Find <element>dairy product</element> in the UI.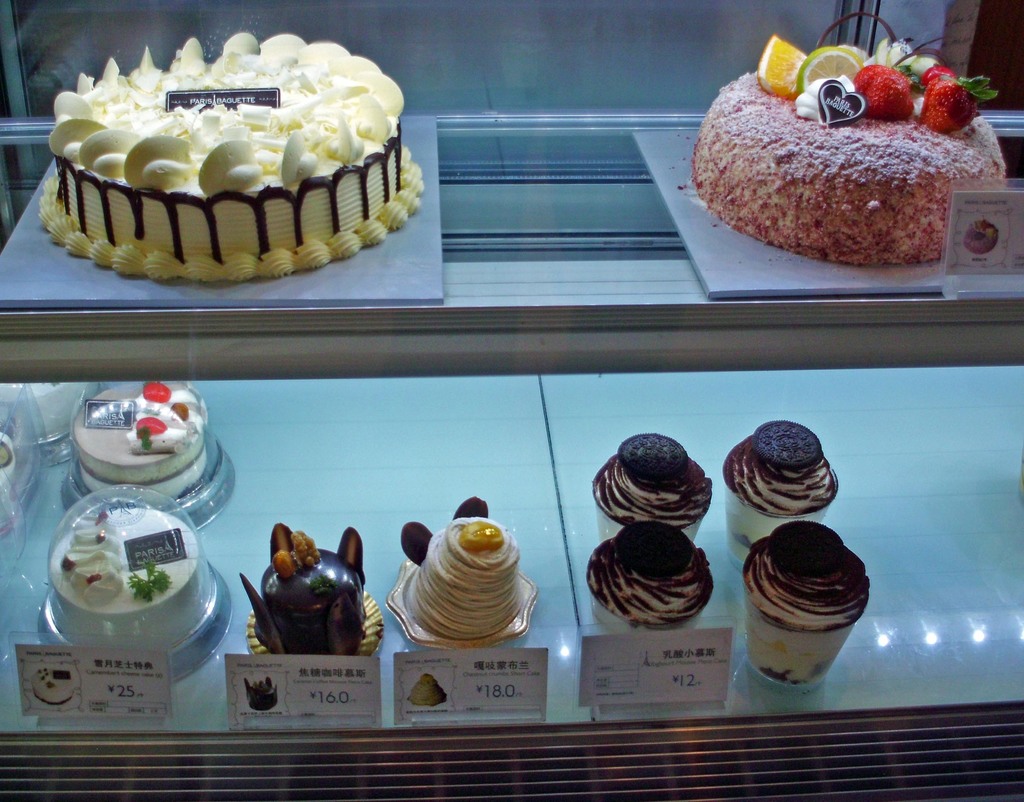
UI element at [left=596, top=433, right=711, bottom=540].
